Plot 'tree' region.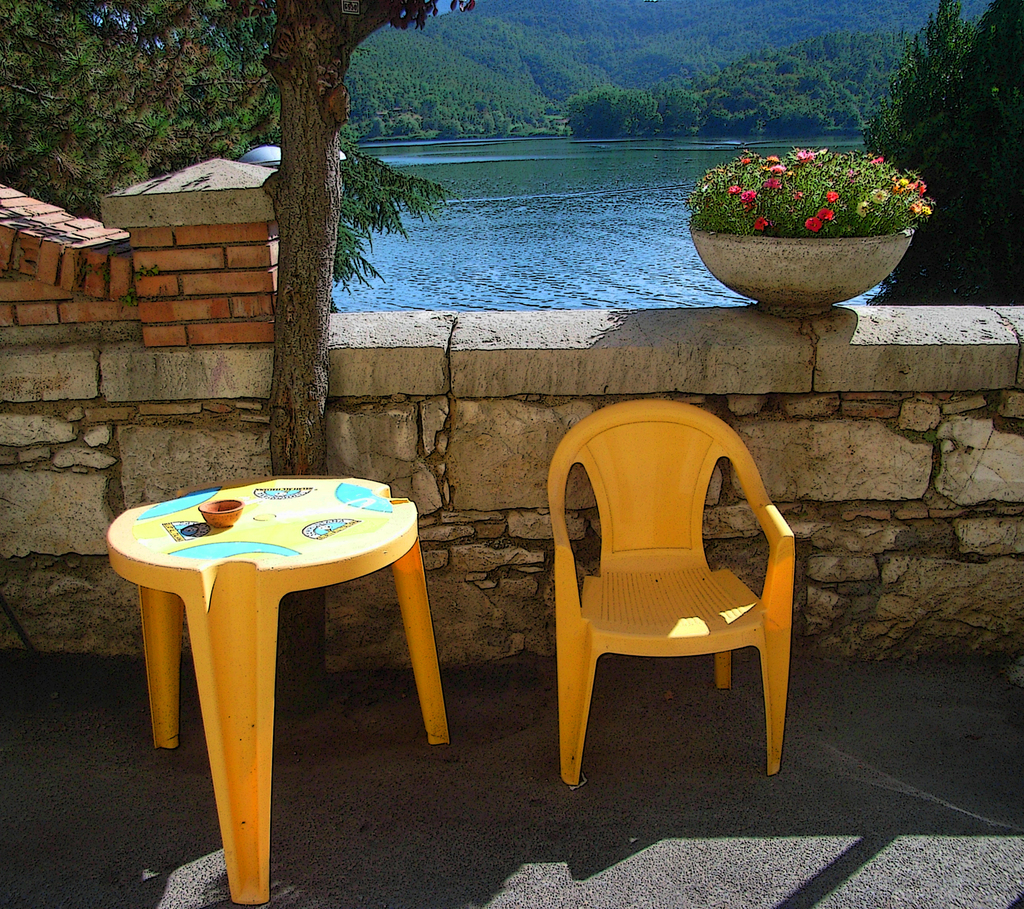
Plotted at <box>0,0,493,730</box>.
